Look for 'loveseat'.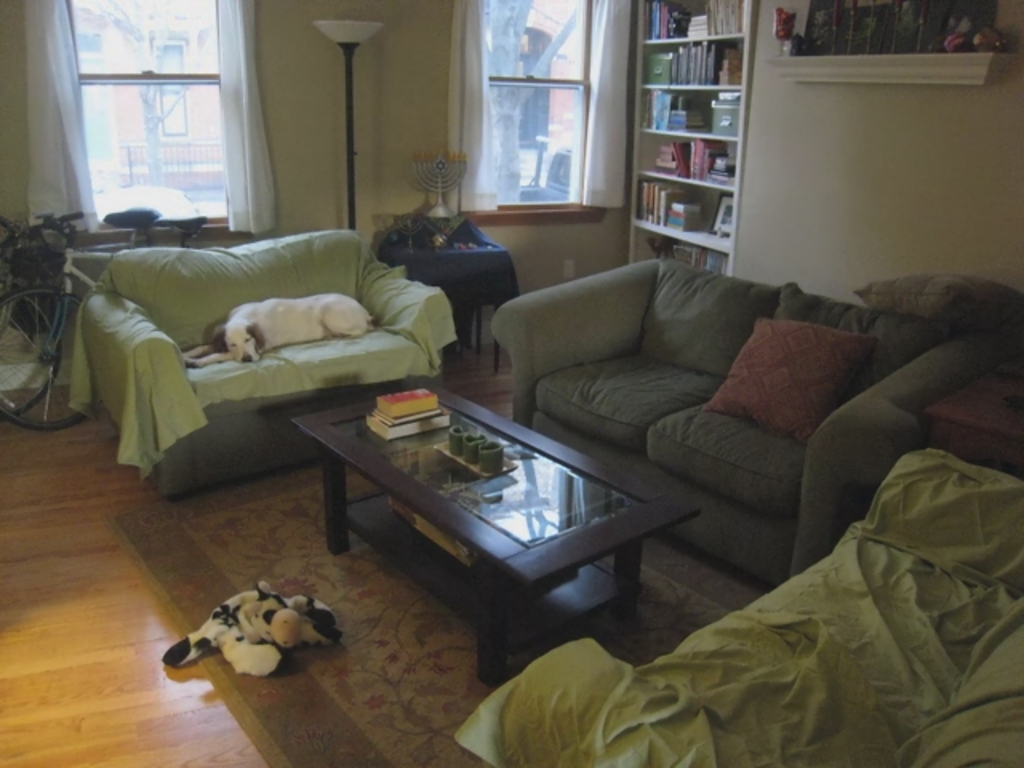
Found: select_region(488, 254, 1013, 581).
